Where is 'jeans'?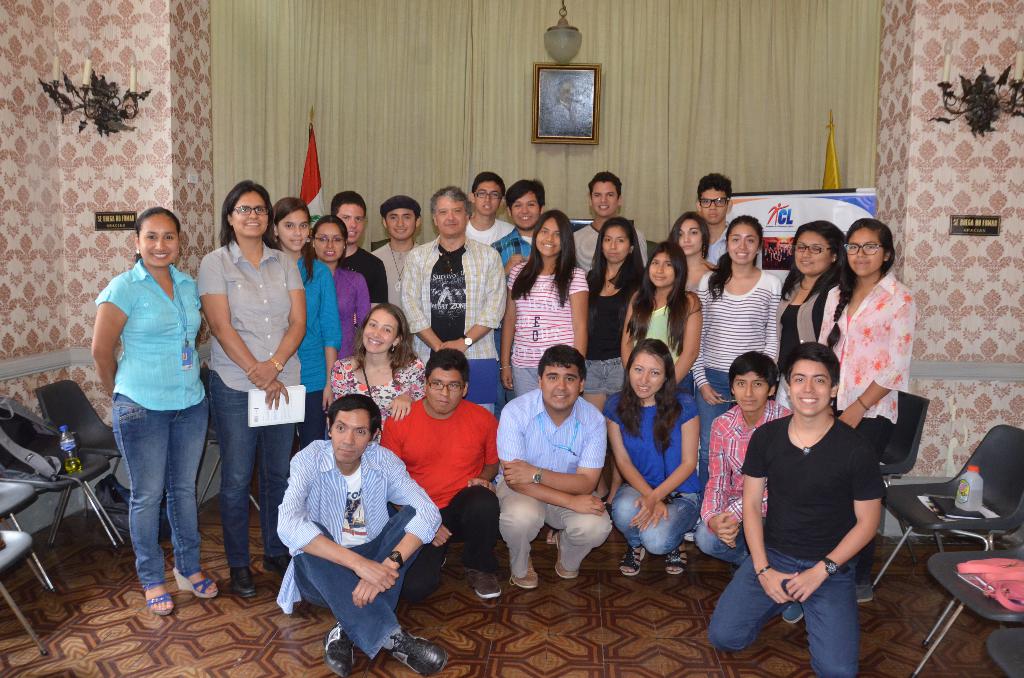
l=604, t=487, r=706, b=556.
